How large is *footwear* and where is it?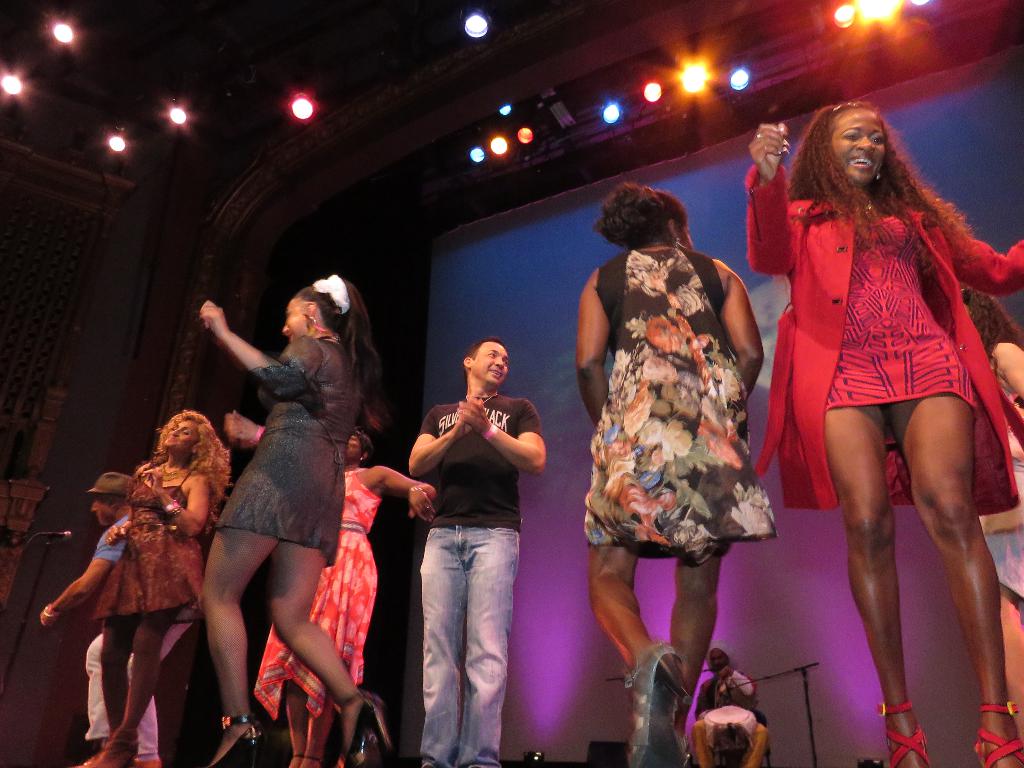
Bounding box: 878, 703, 943, 767.
